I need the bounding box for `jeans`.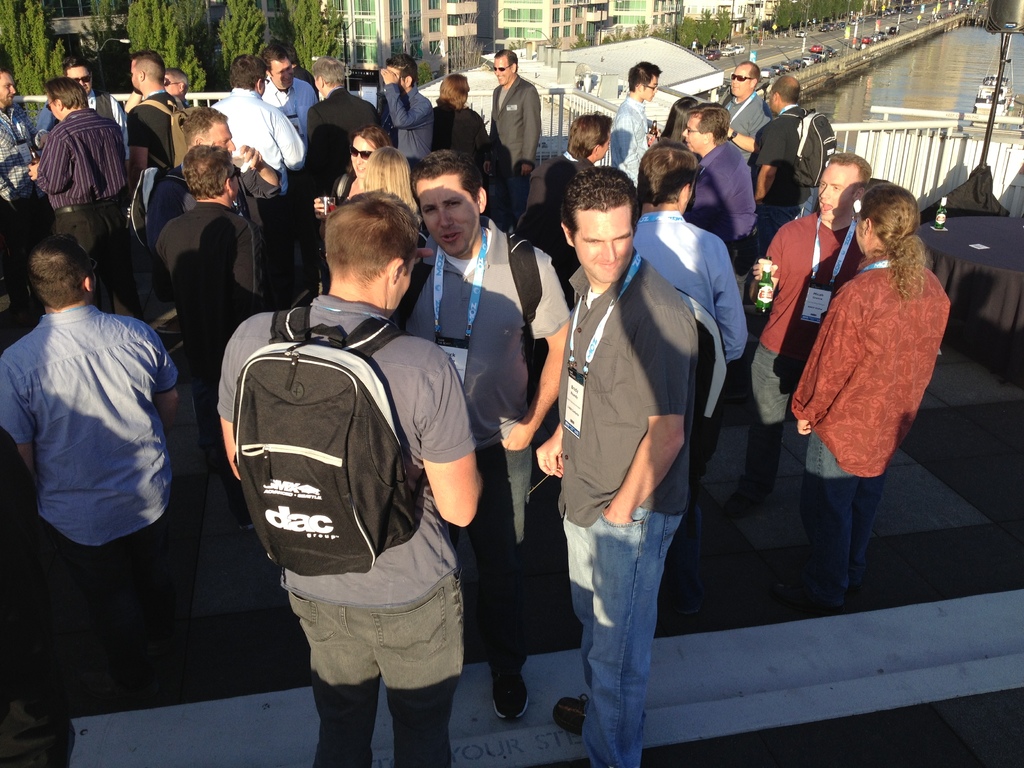
Here it is: (x1=291, y1=566, x2=465, y2=767).
